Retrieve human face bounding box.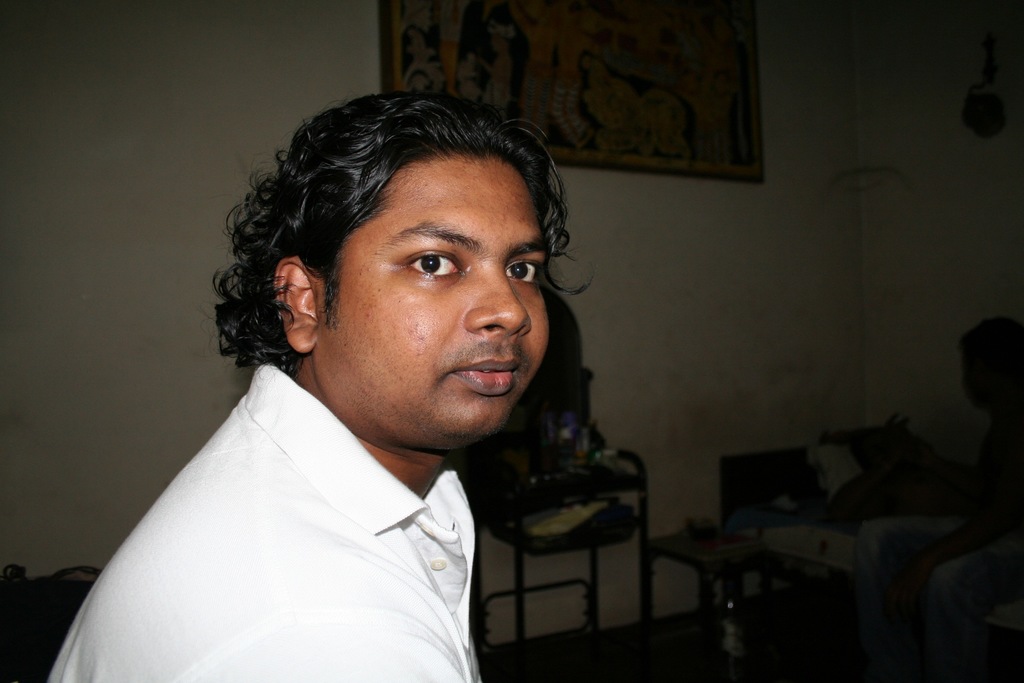
Bounding box: 961:343:1006:399.
